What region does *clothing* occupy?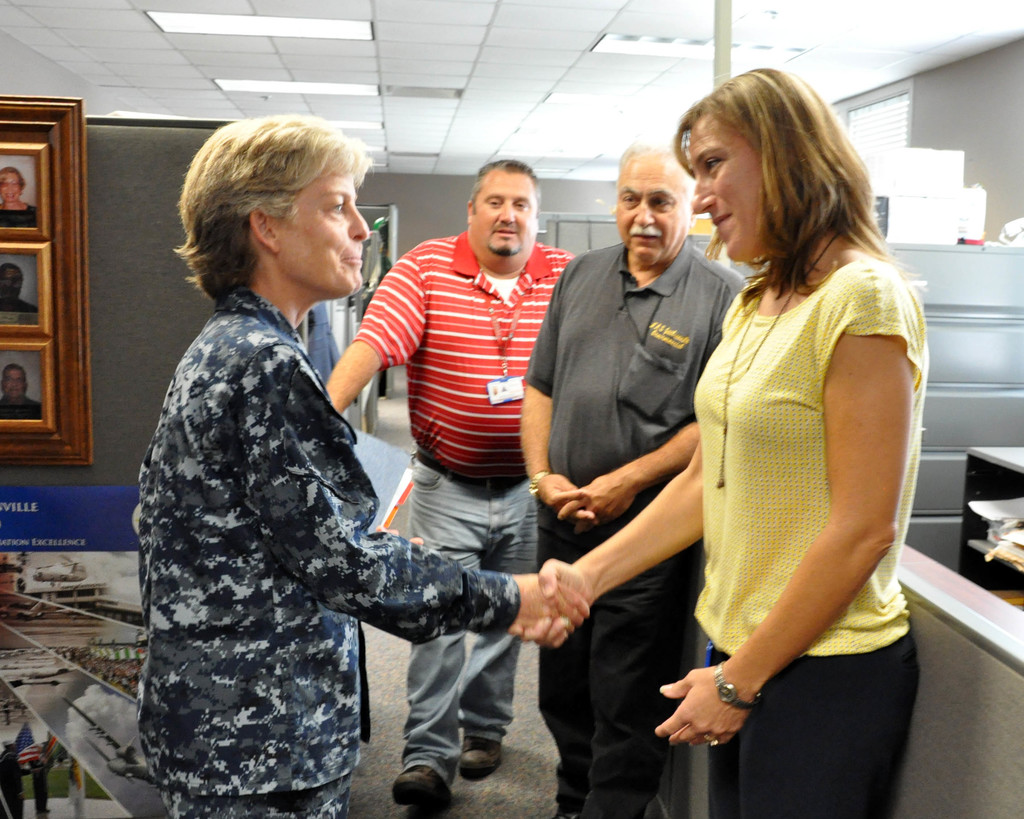
detection(522, 240, 749, 818).
